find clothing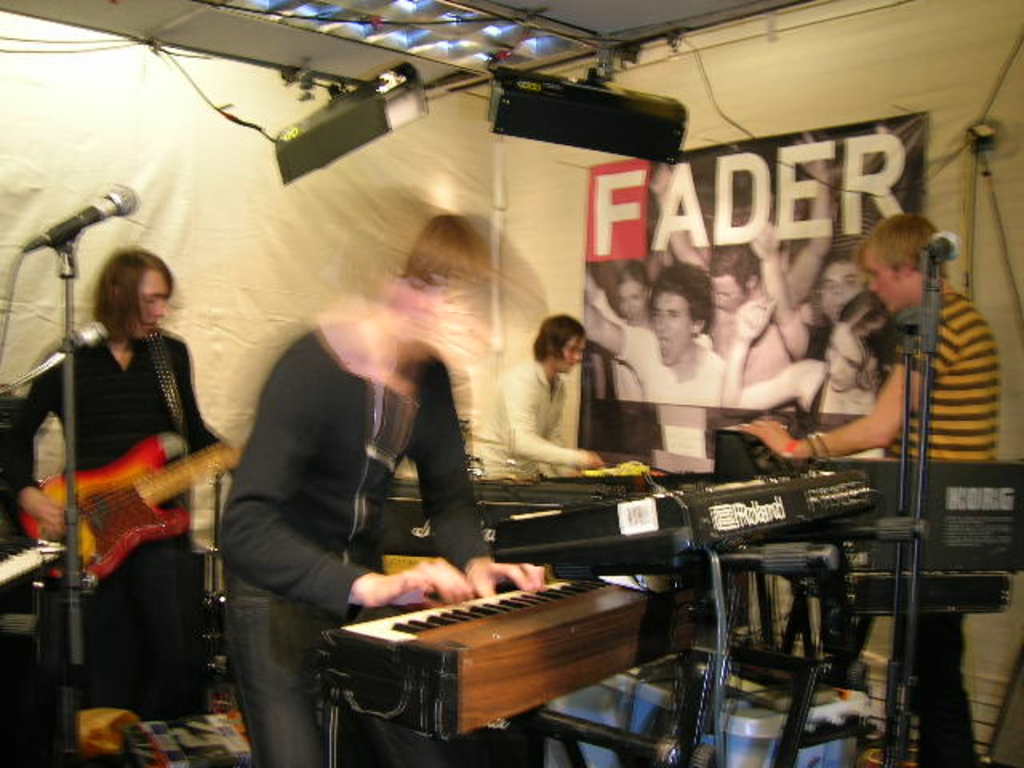
(595,294,714,400)
